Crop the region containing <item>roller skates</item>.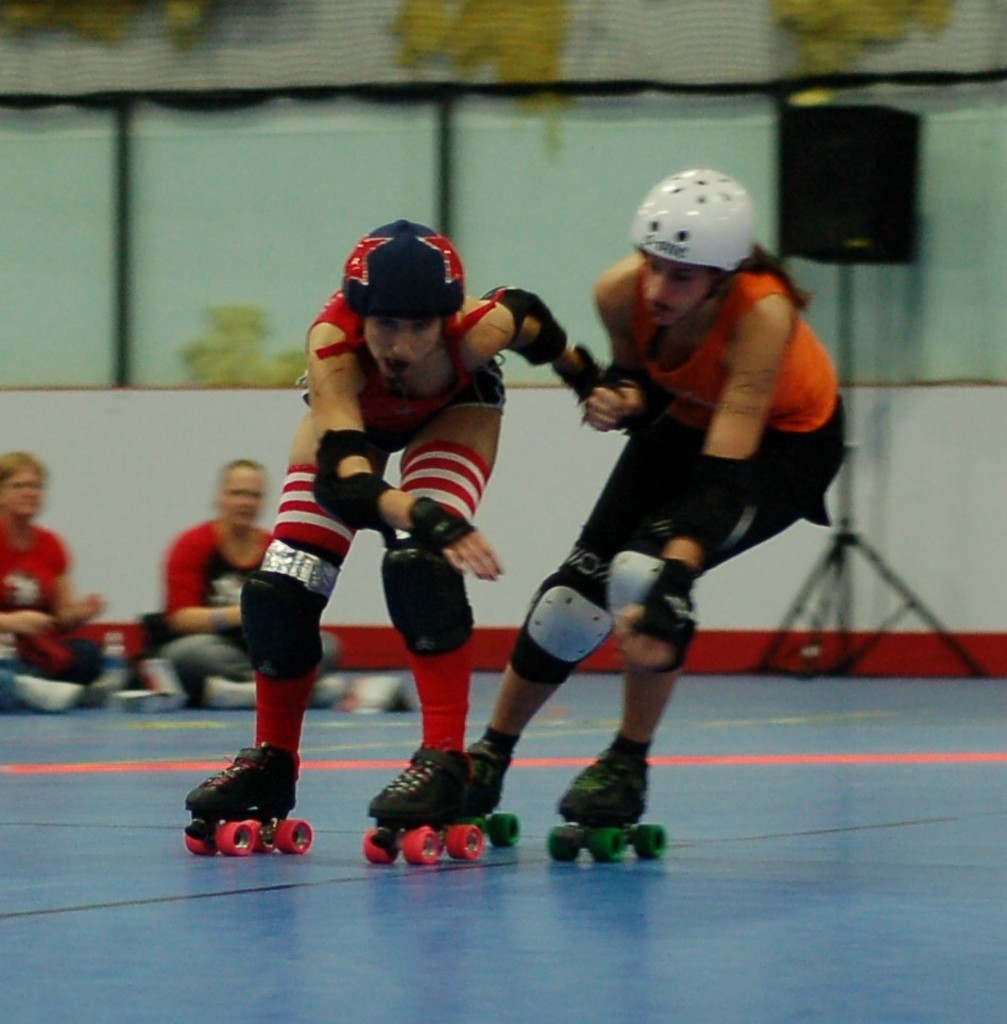
Crop region: <box>361,748,484,871</box>.
